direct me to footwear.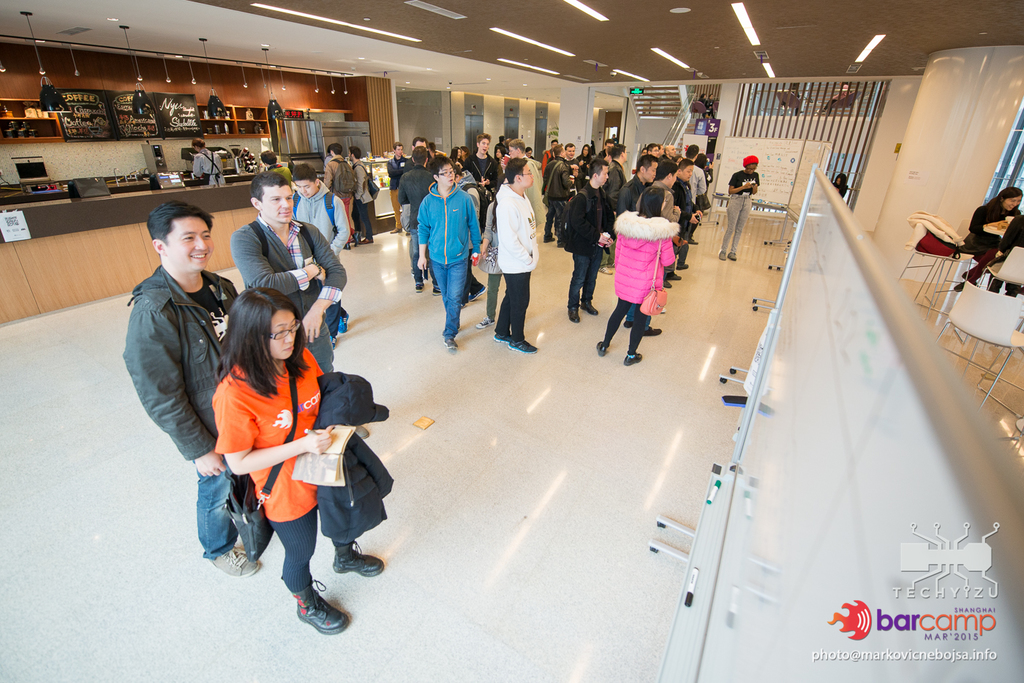
Direction: [719,251,724,259].
